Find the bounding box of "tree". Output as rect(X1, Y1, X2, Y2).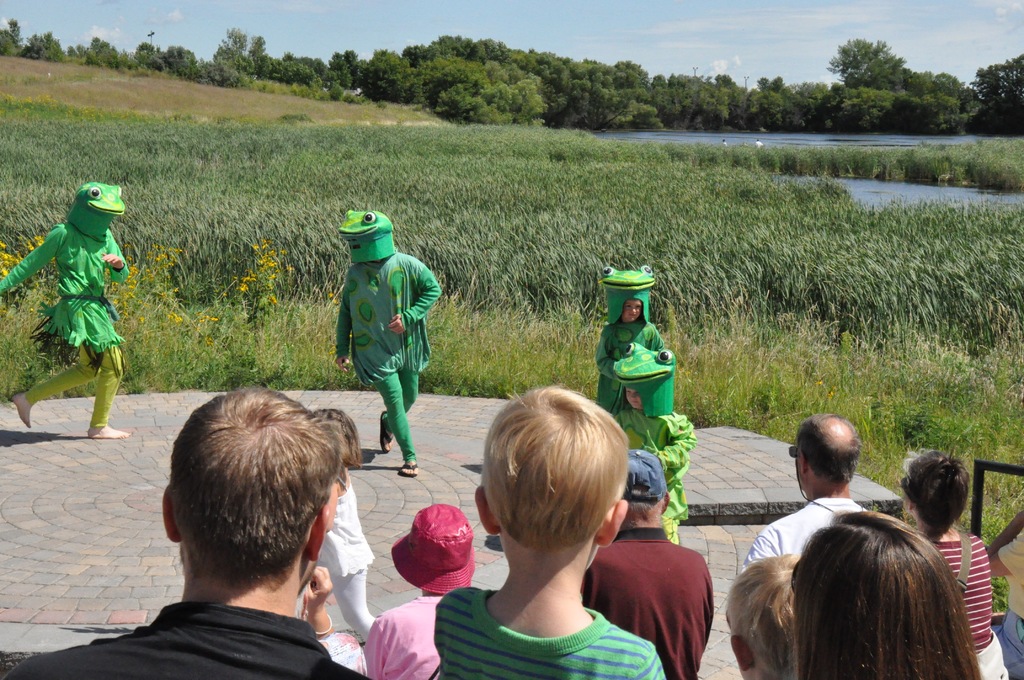
rect(0, 20, 17, 55).
